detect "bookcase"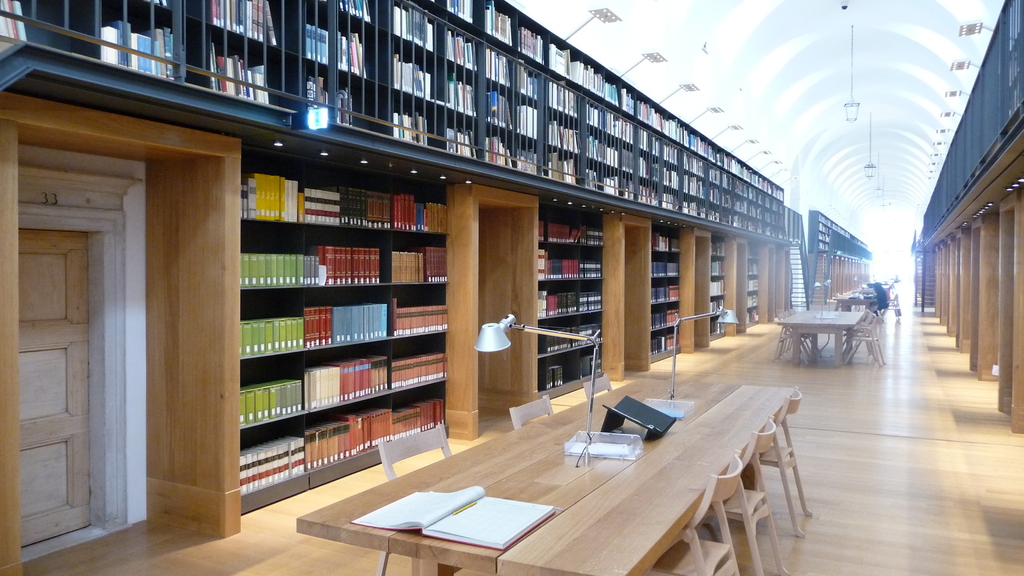
bbox(645, 225, 687, 363)
